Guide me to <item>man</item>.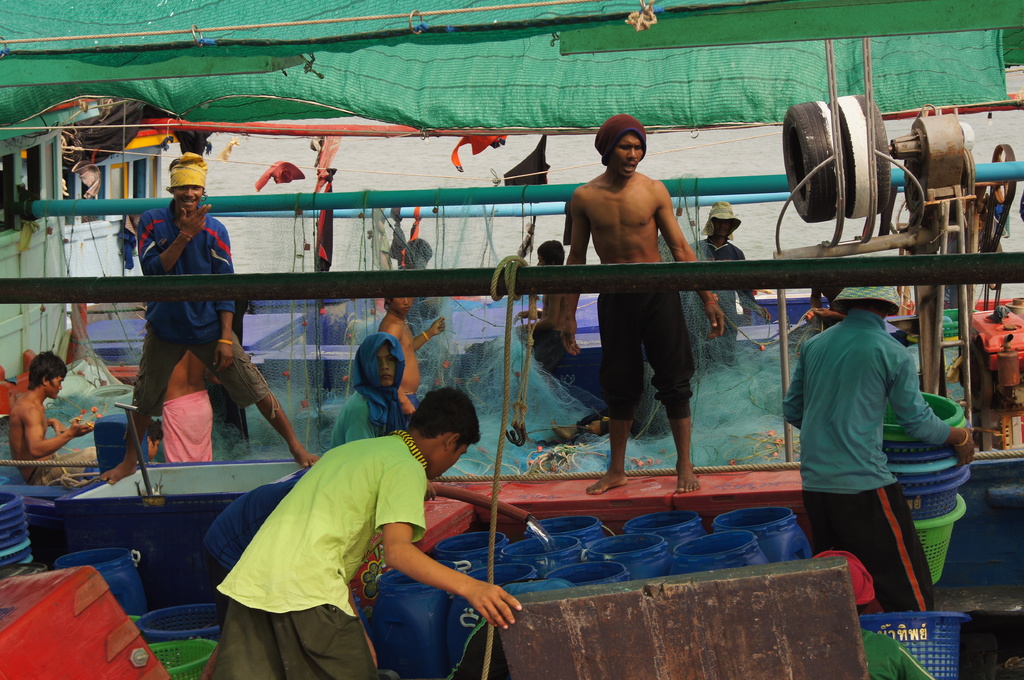
Guidance: 381/296/447/418.
